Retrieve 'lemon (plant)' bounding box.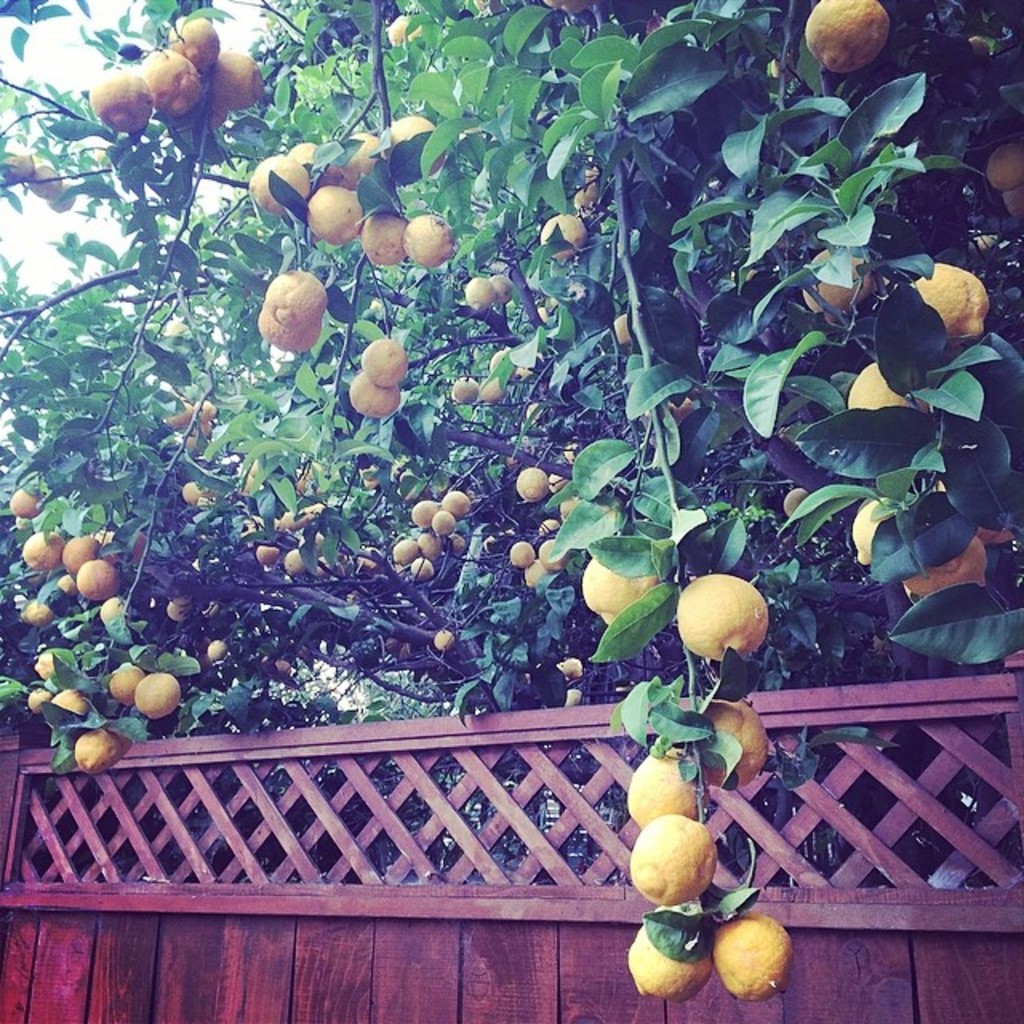
Bounding box: rect(258, 318, 318, 354).
